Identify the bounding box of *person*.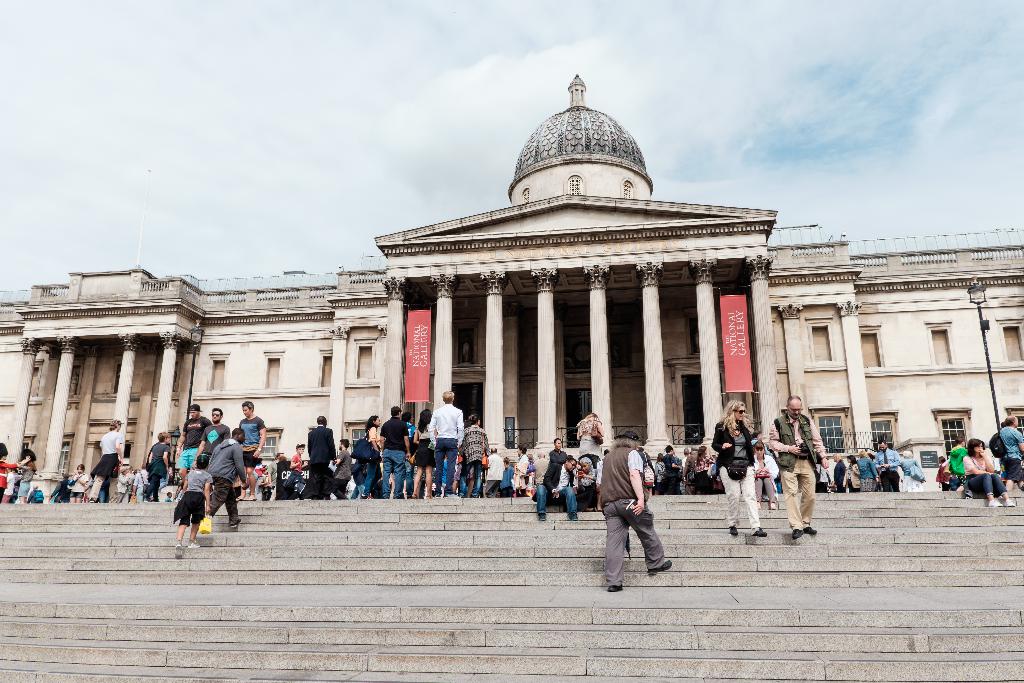
(x1=428, y1=388, x2=465, y2=497).
